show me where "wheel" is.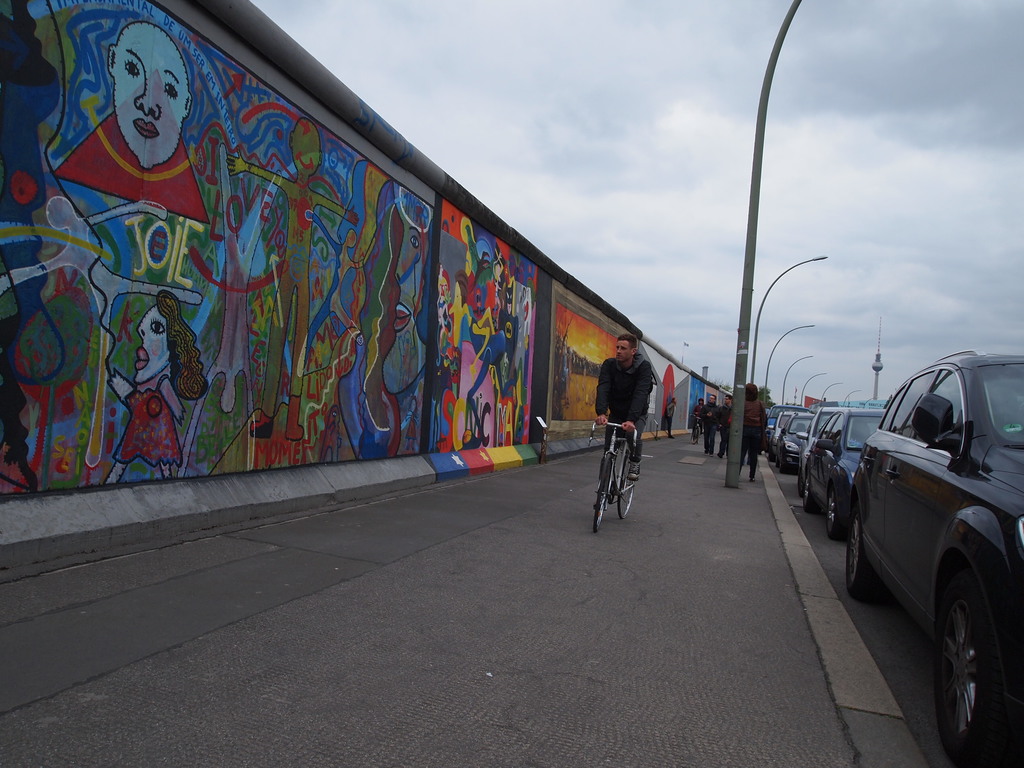
"wheel" is at bbox=[826, 480, 850, 538].
